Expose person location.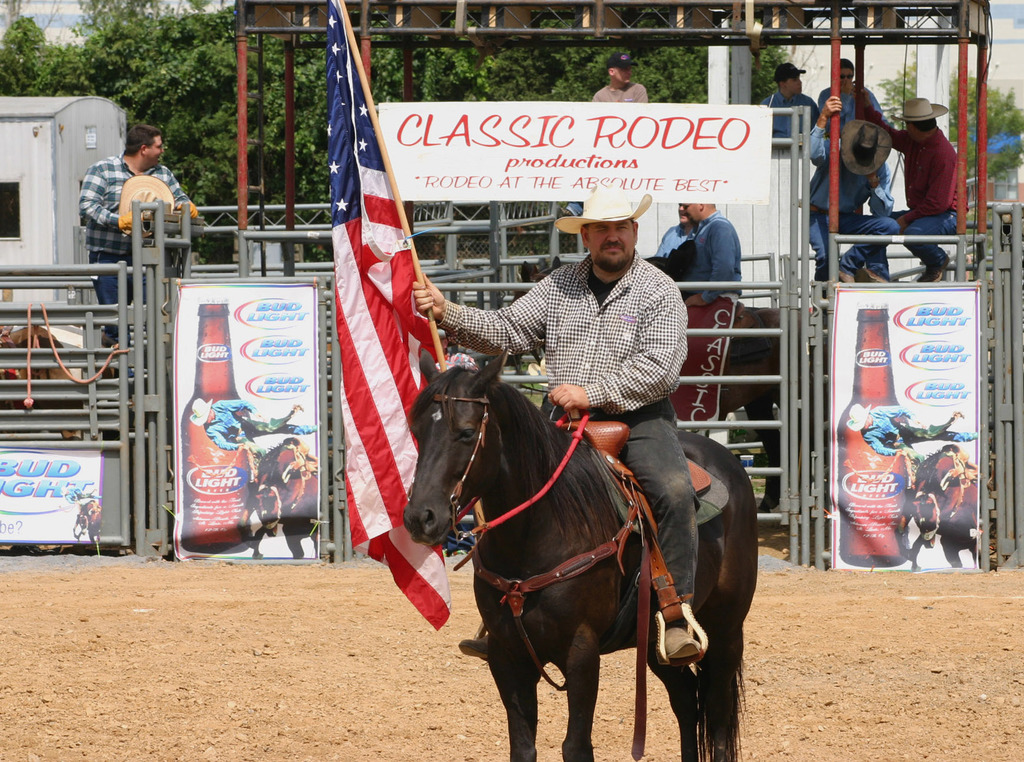
Exposed at 841,82,963,285.
